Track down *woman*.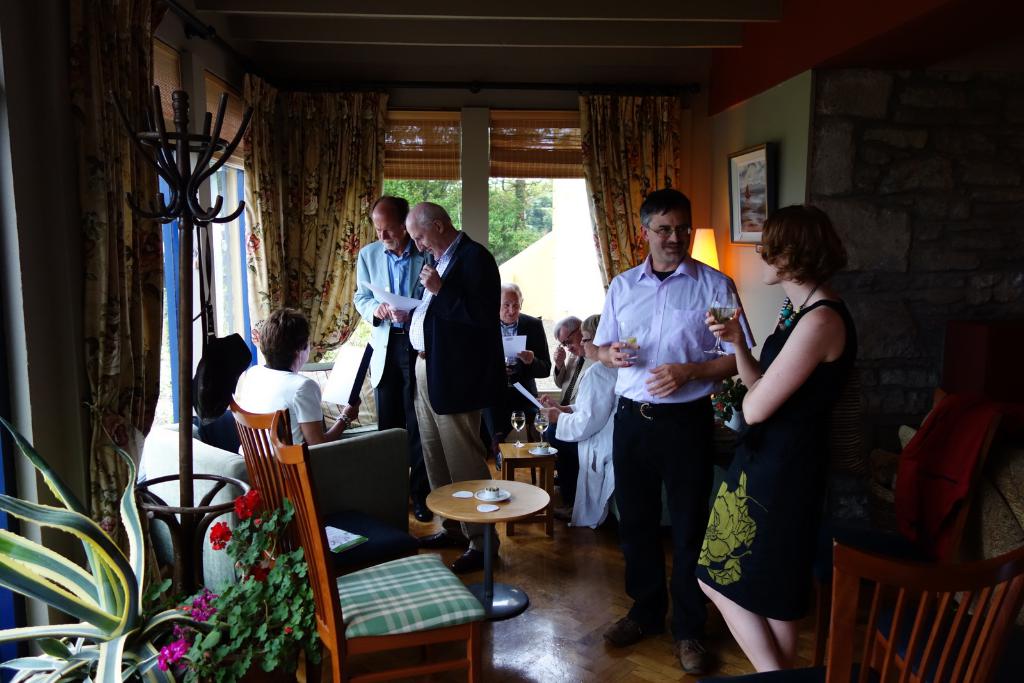
Tracked to [left=230, top=302, right=372, bottom=488].
